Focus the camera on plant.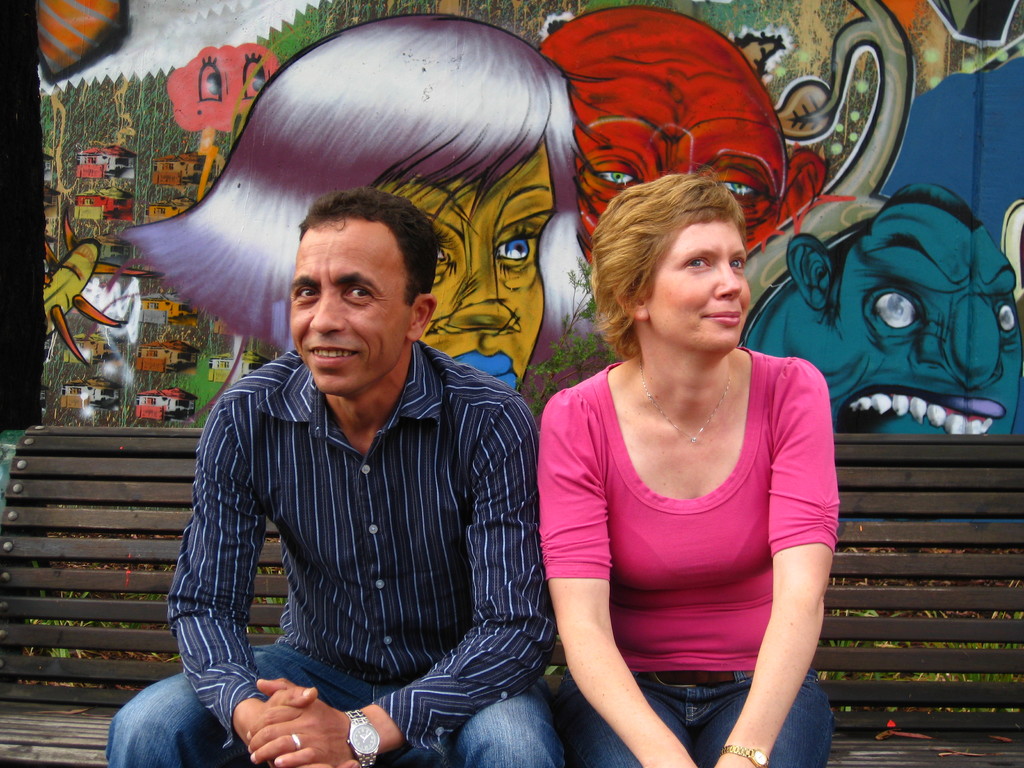
Focus region: (left=511, top=257, right=619, bottom=418).
